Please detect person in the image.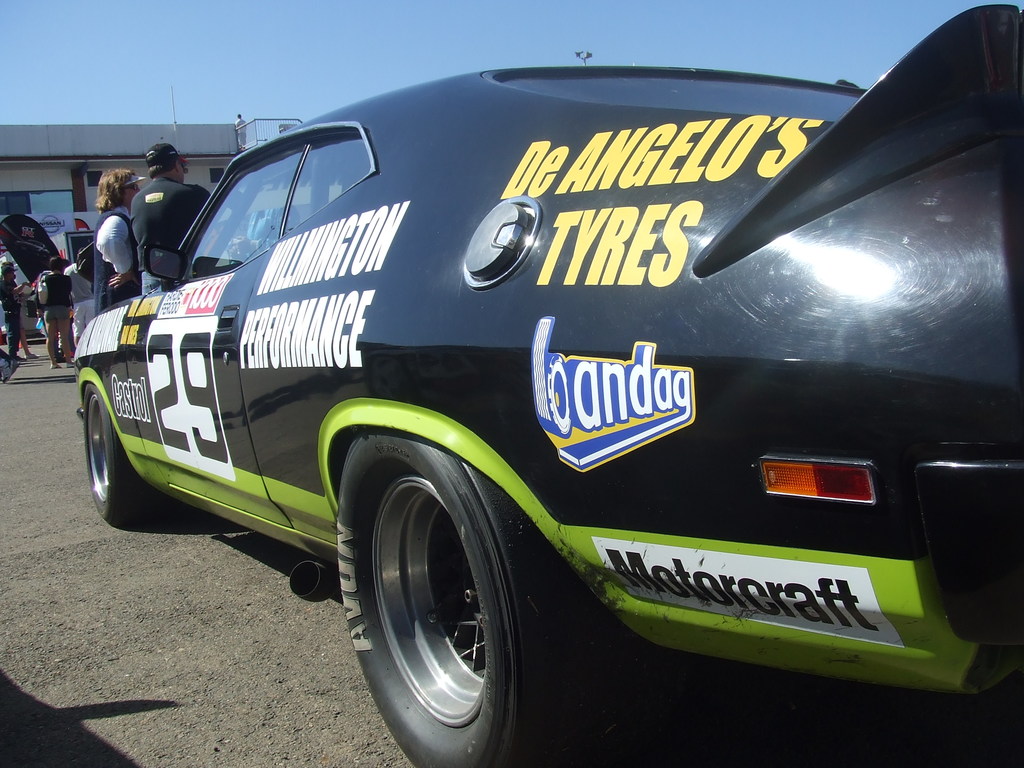
l=63, t=244, r=90, b=341.
